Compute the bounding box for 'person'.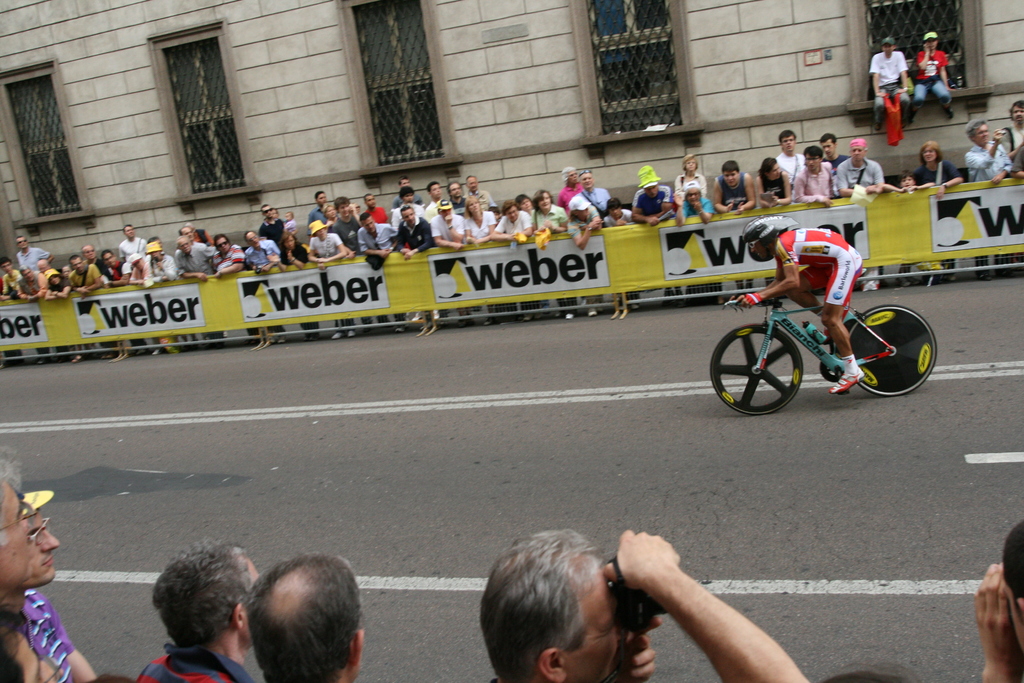
248, 549, 358, 682.
